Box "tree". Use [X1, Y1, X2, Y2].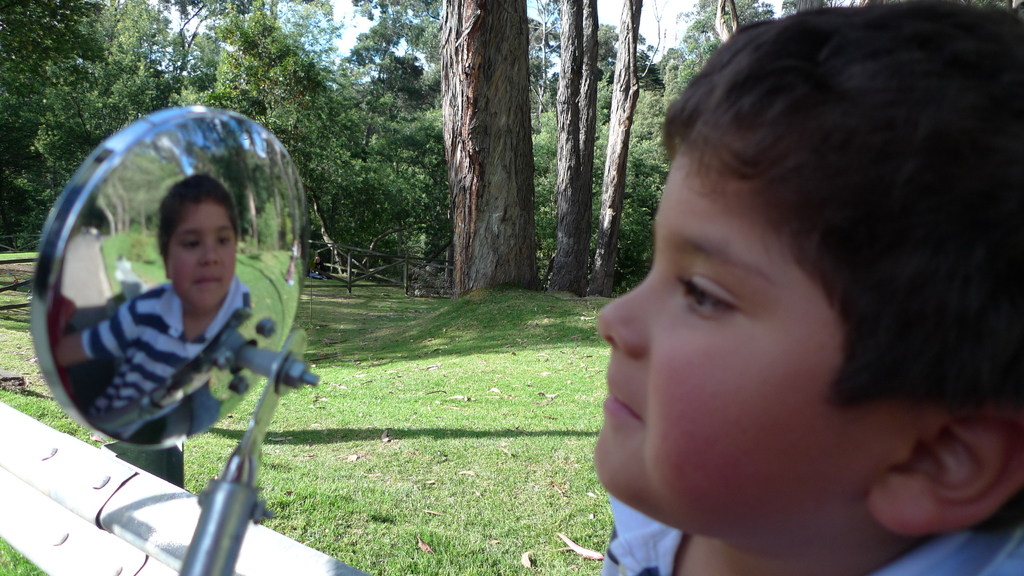
[333, 0, 443, 78].
